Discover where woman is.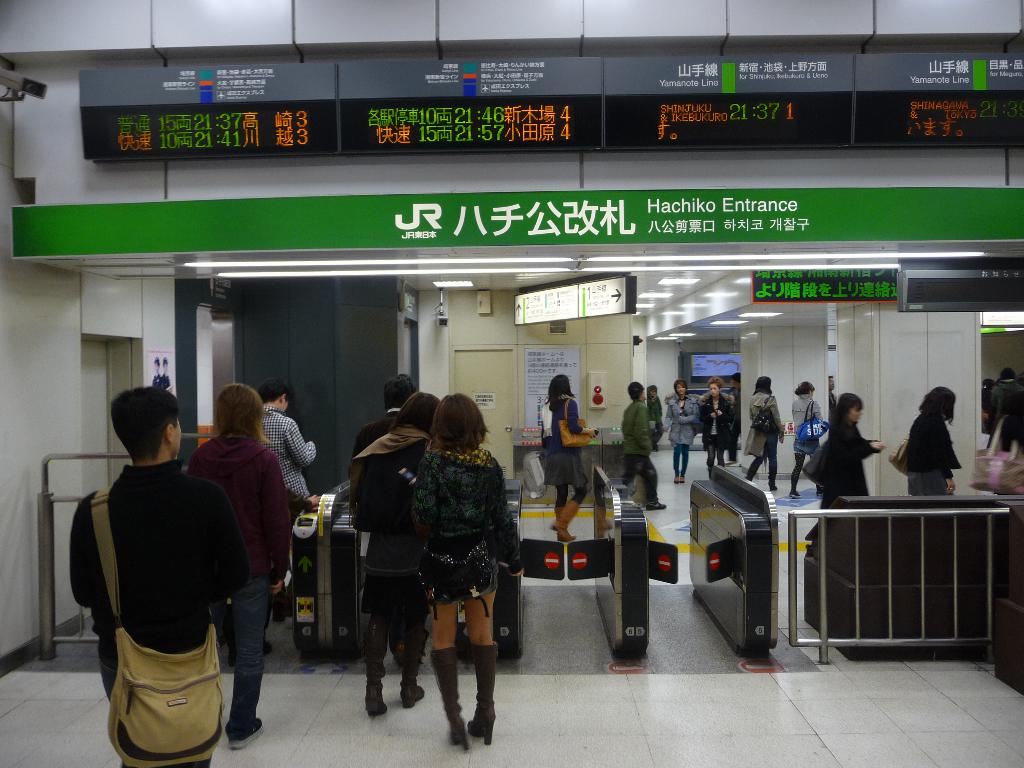
Discovered at 160,358,174,395.
